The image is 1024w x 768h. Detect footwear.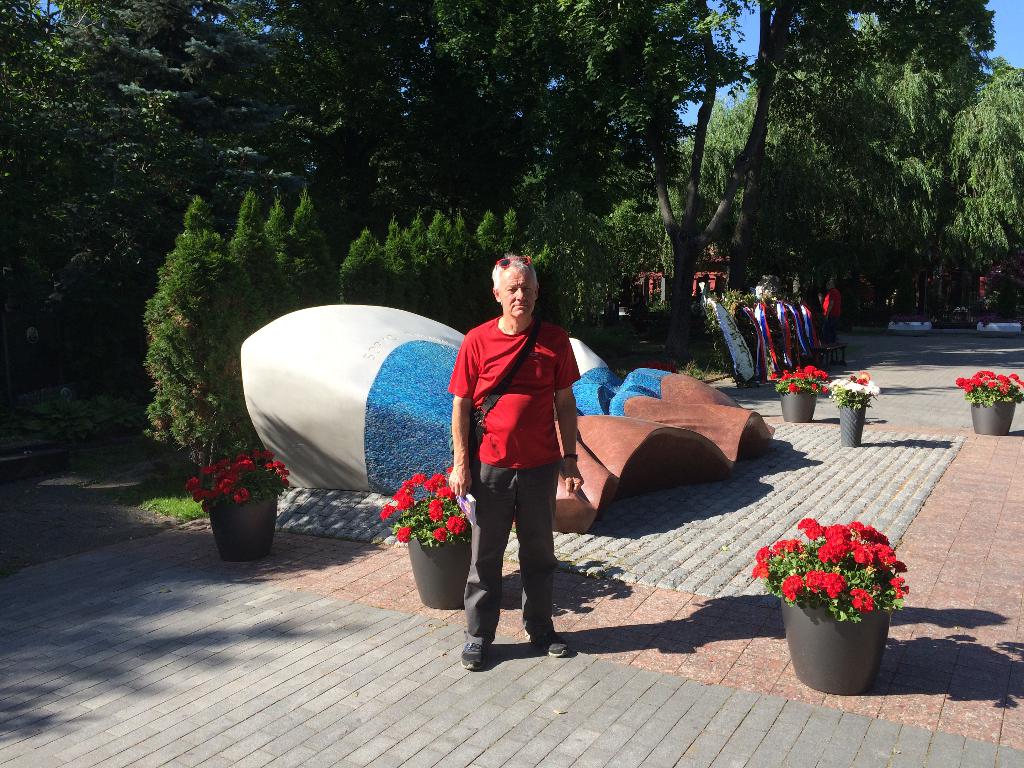
Detection: rect(460, 641, 490, 669).
